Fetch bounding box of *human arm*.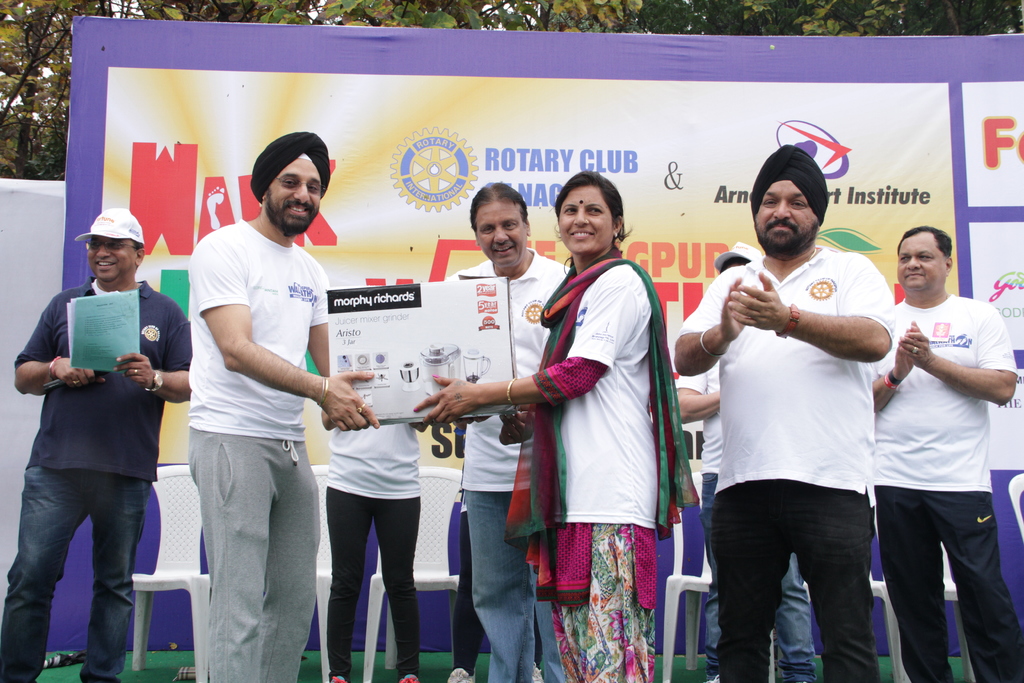
Bbox: x1=307 y1=270 x2=329 y2=377.
